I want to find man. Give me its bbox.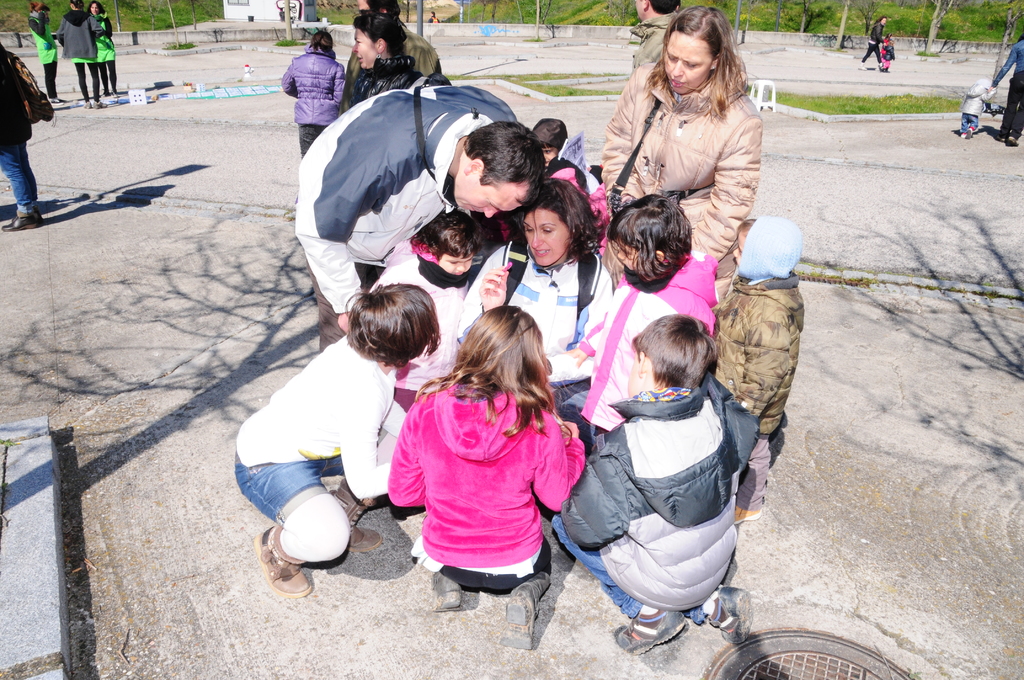
(628,0,678,69).
